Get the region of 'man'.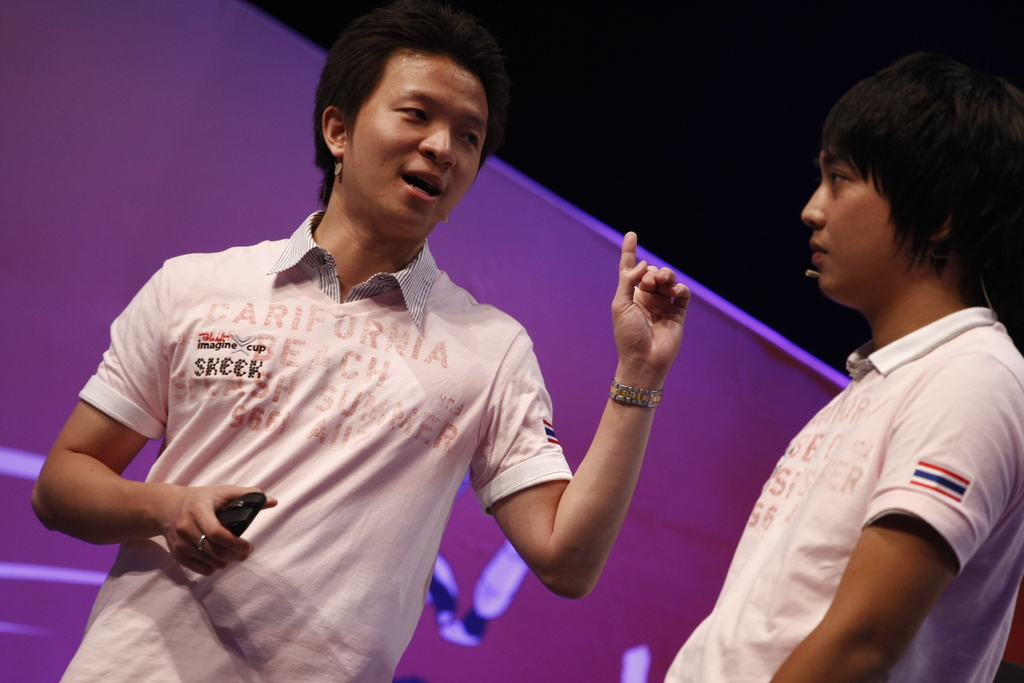
28/0/691/682.
